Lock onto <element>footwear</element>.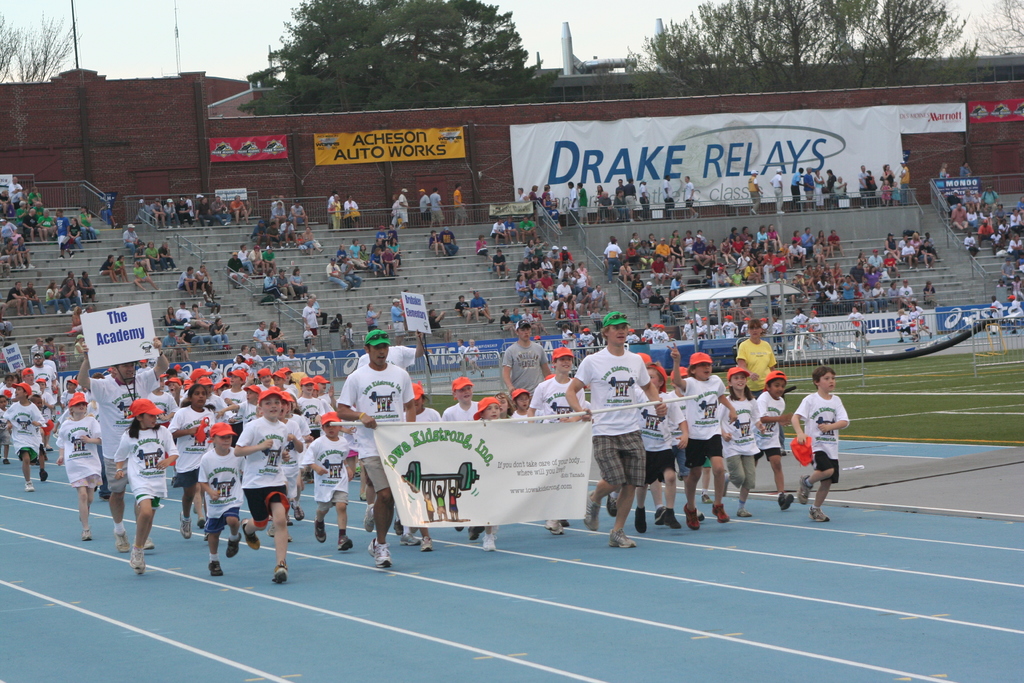
Locked: BBox(634, 502, 647, 531).
